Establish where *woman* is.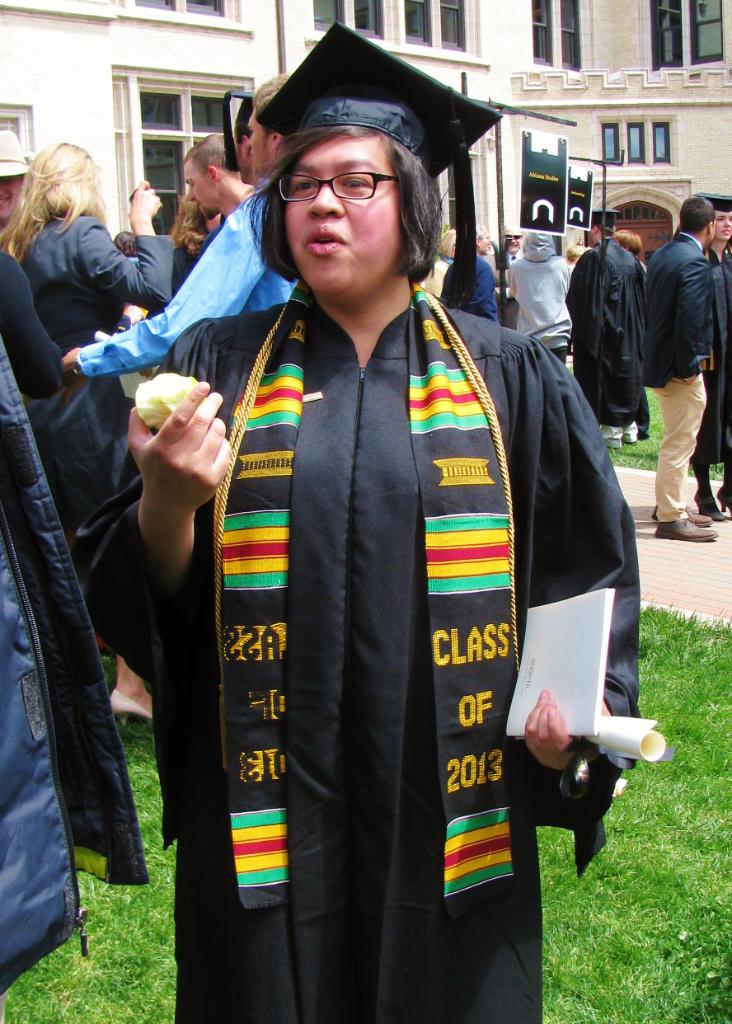
Established at region(11, 124, 148, 389).
